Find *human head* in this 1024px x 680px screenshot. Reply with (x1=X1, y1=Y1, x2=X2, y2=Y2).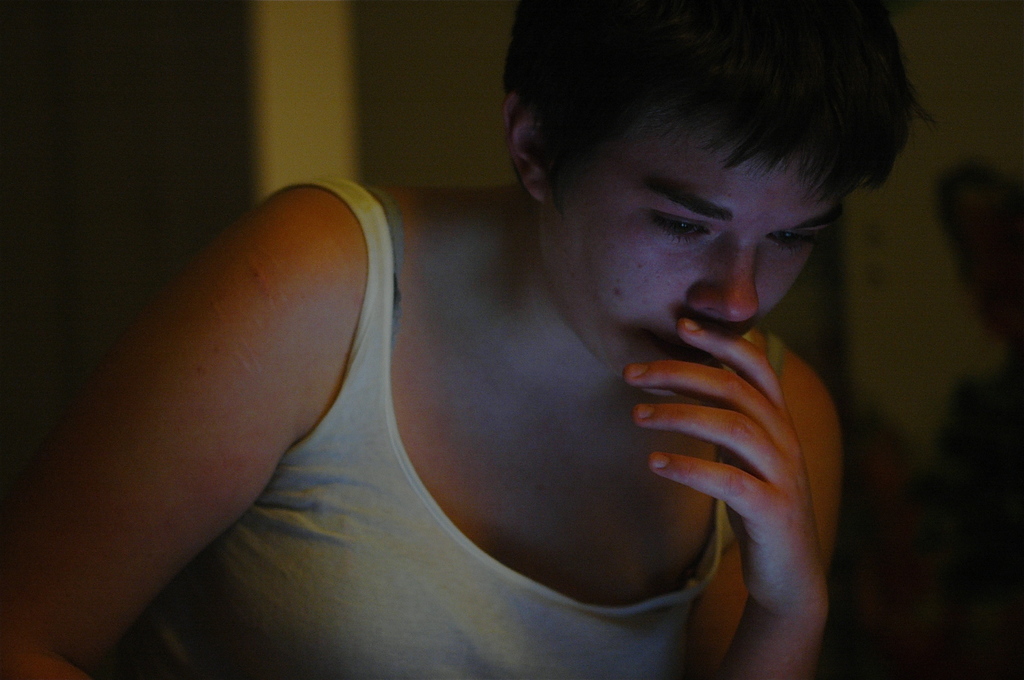
(x1=505, y1=0, x2=900, y2=395).
